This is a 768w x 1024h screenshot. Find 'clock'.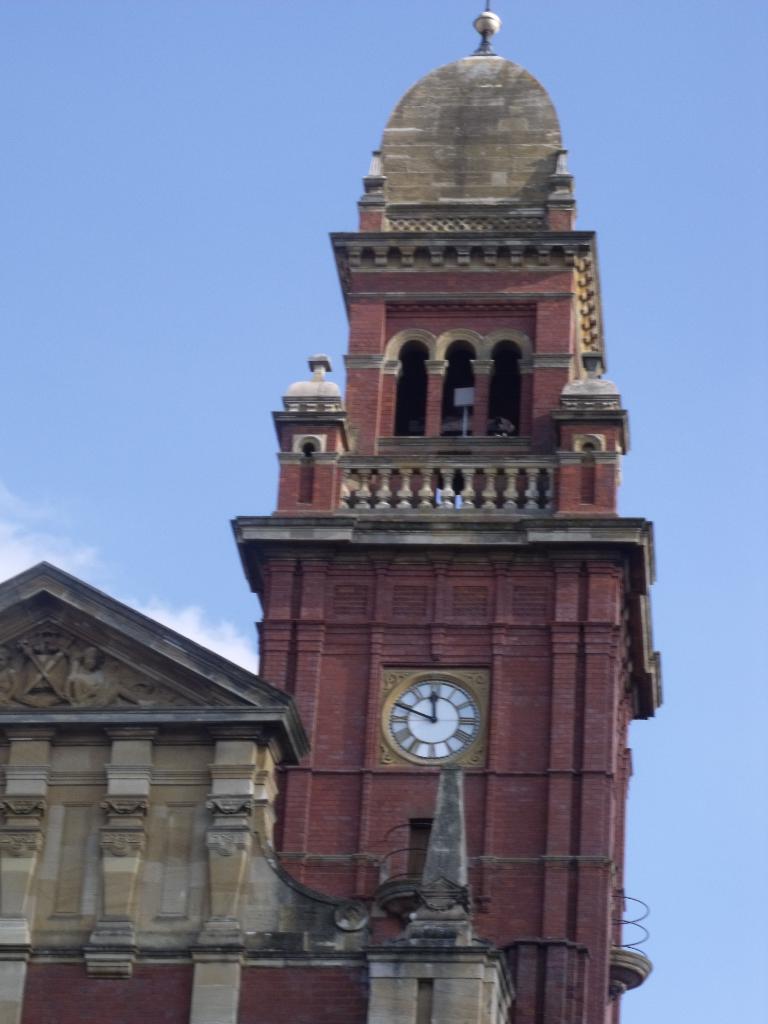
Bounding box: <bbox>387, 679, 484, 756</bbox>.
